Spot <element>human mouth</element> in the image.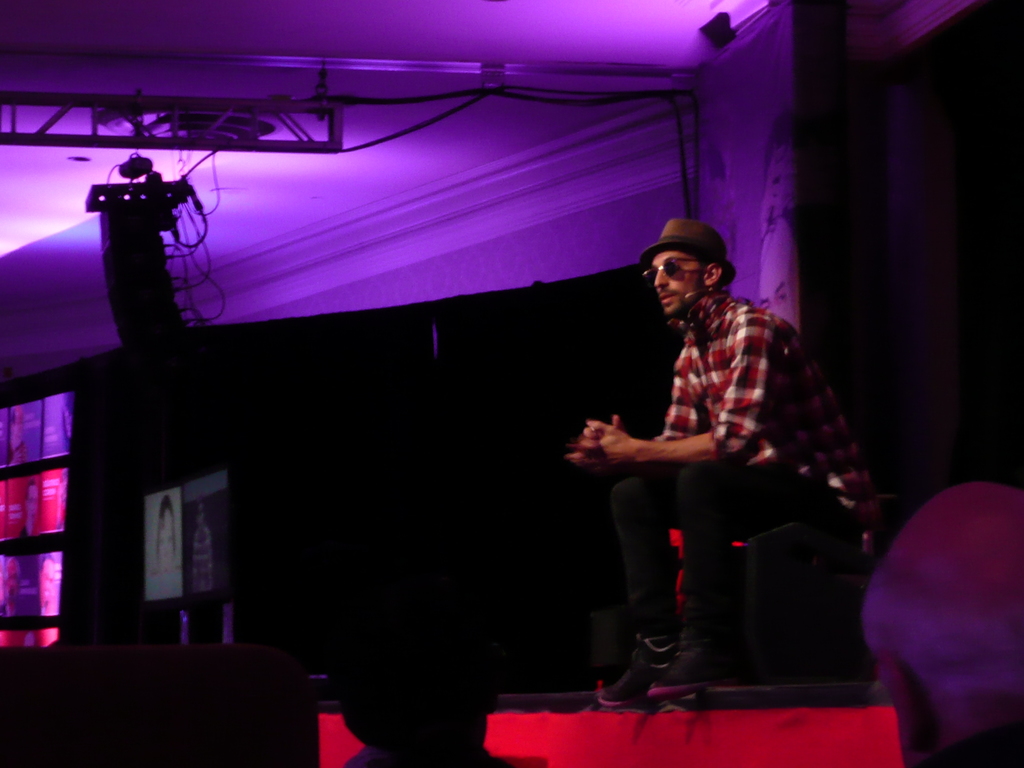
<element>human mouth</element> found at detection(658, 294, 674, 300).
